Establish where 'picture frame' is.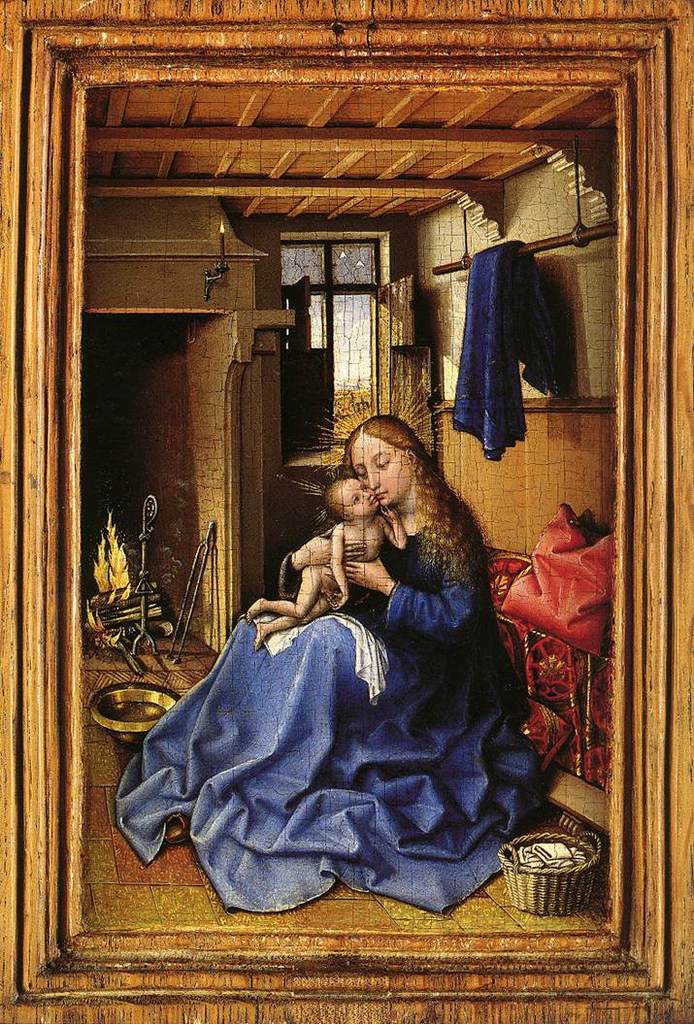
Established at locate(41, 15, 688, 1023).
